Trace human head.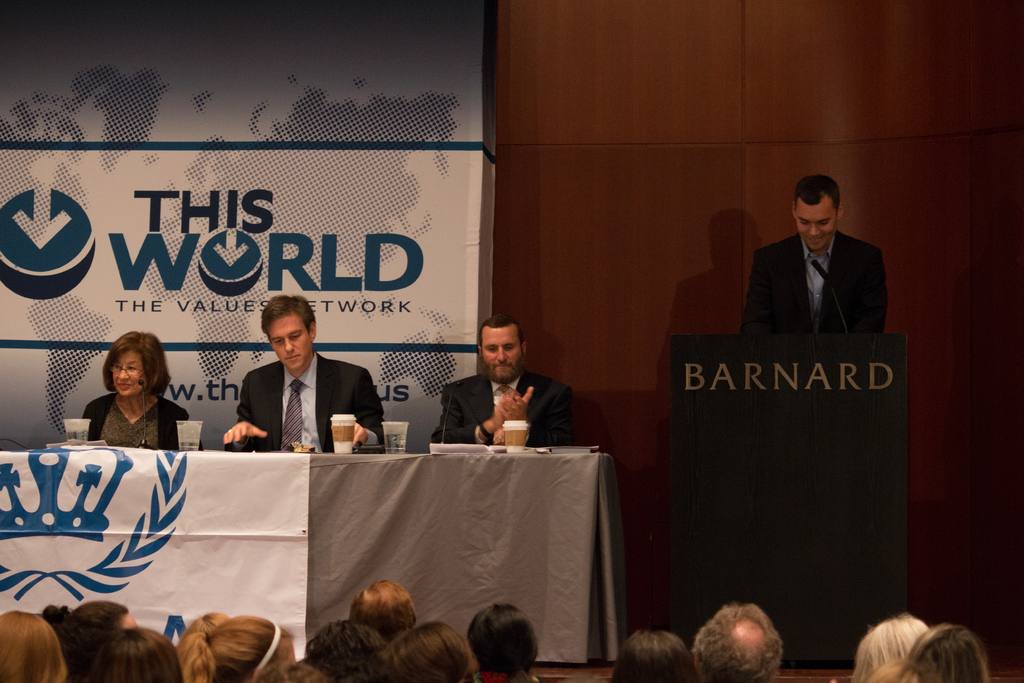
Traced to [175,614,231,639].
